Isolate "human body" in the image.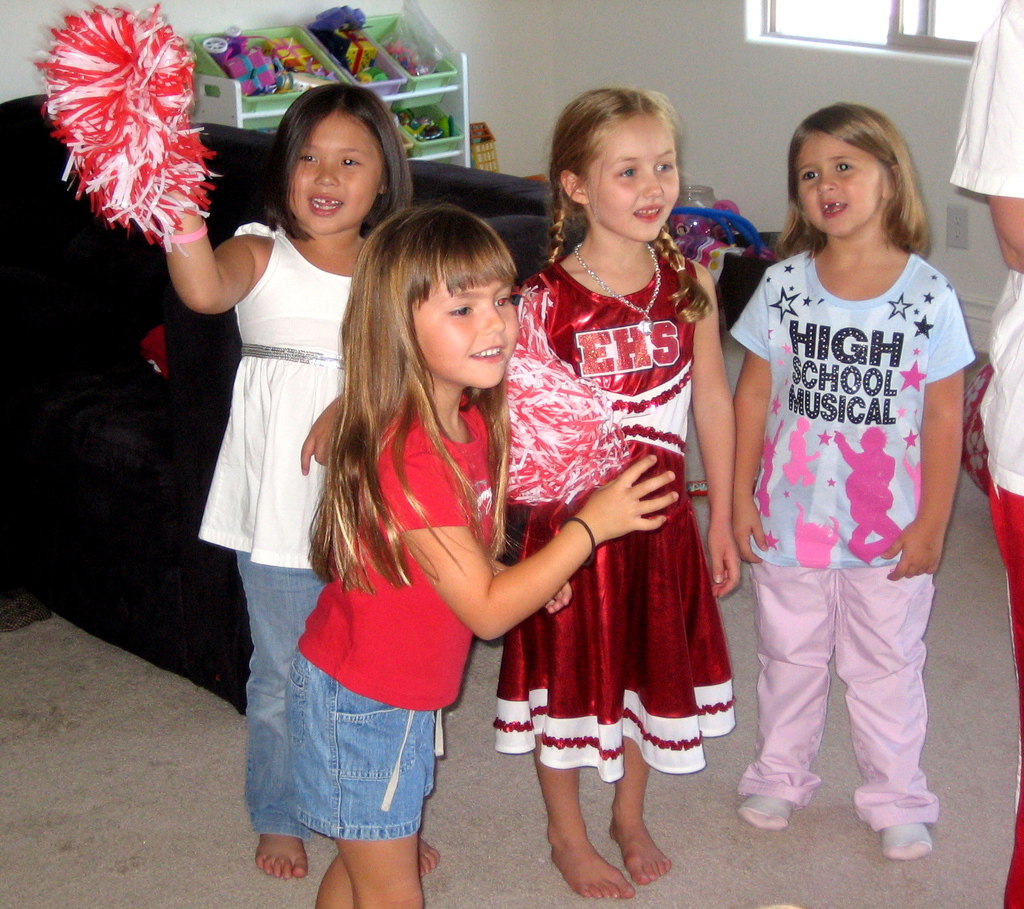
Isolated region: <region>167, 81, 441, 878</region>.
